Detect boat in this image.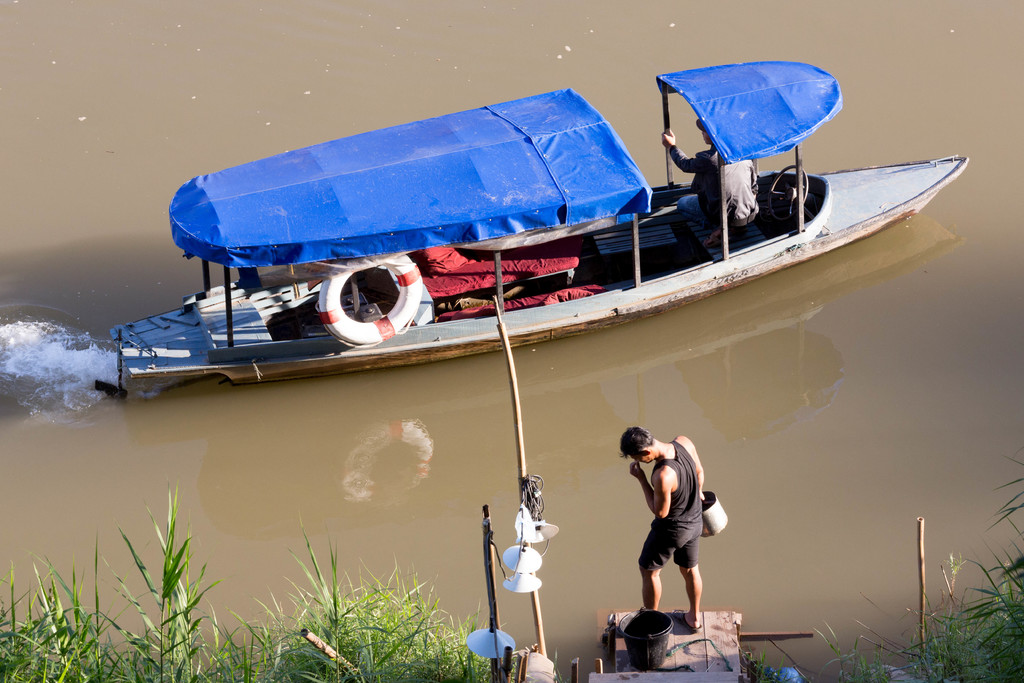
Detection: locate(90, 58, 969, 388).
